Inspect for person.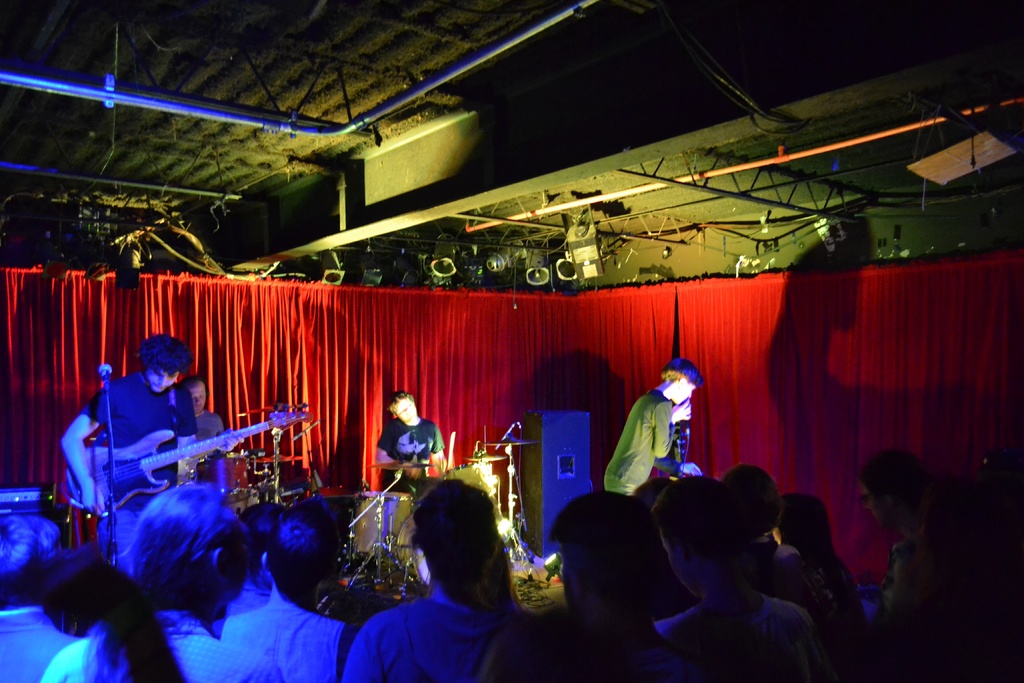
Inspection: {"left": 74, "top": 340, "right": 230, "bottom": 545}.
